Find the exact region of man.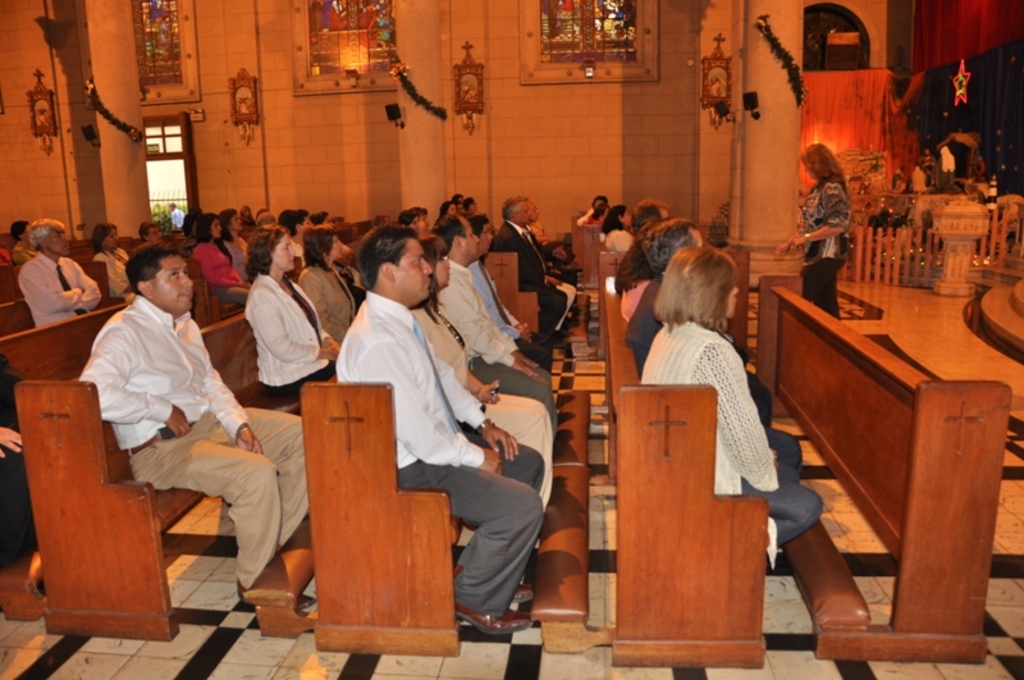
Exact region: (left=73, top=242, right=319, bottom=611).
